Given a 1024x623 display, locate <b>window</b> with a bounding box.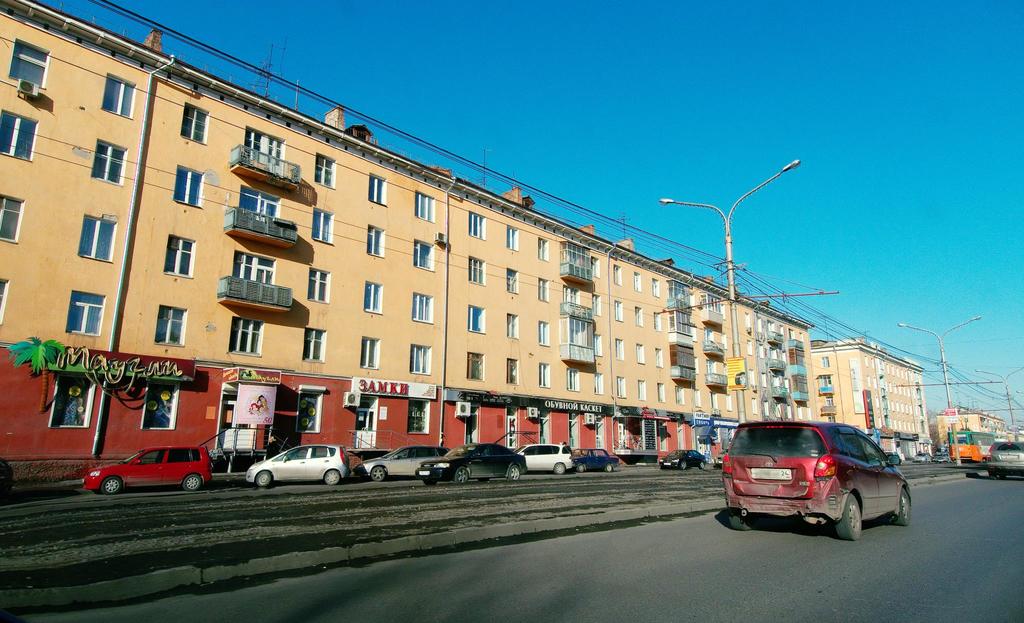
Located: x1=537 y1=240 x2=548 y2=261.
